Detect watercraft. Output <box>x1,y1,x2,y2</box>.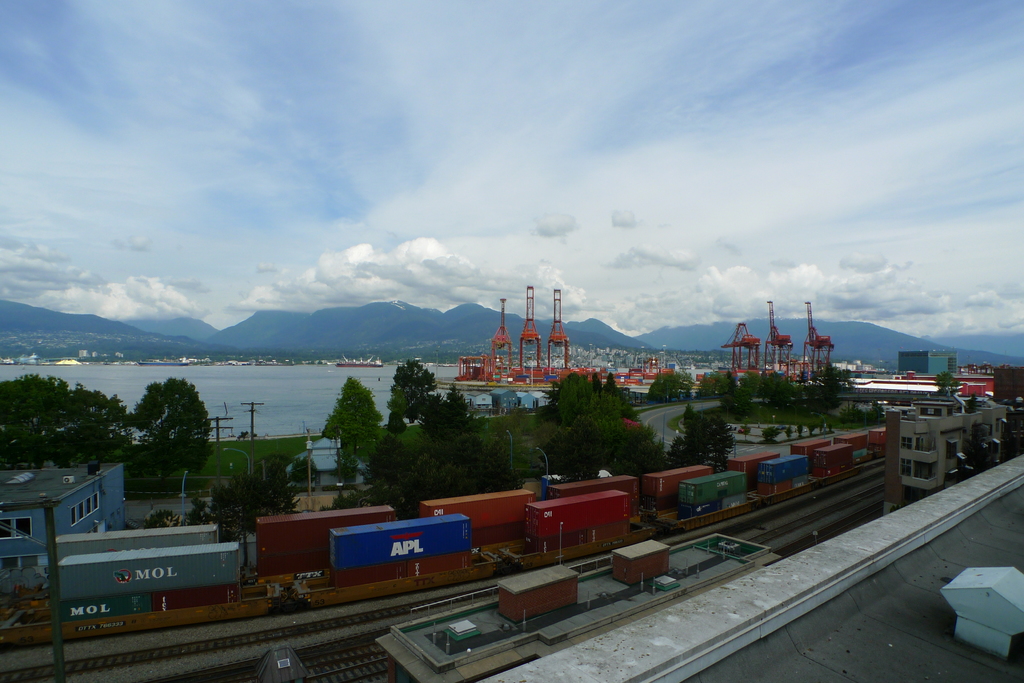
<box>426,286,660,396</box>.
